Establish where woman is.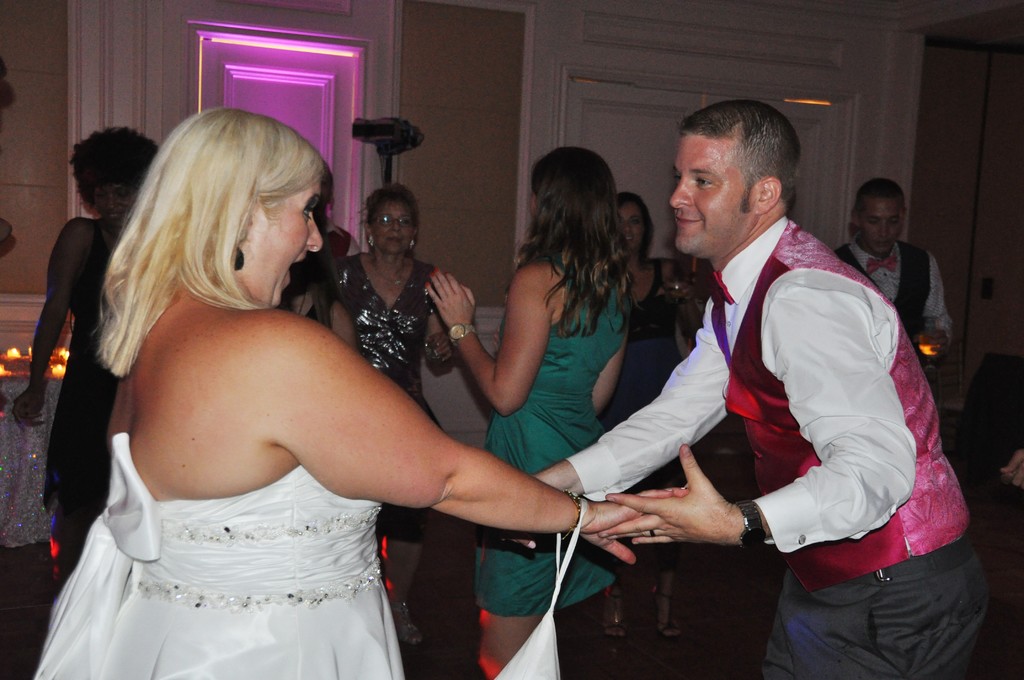
Established at bbox=(605, 193, 702, 437).
